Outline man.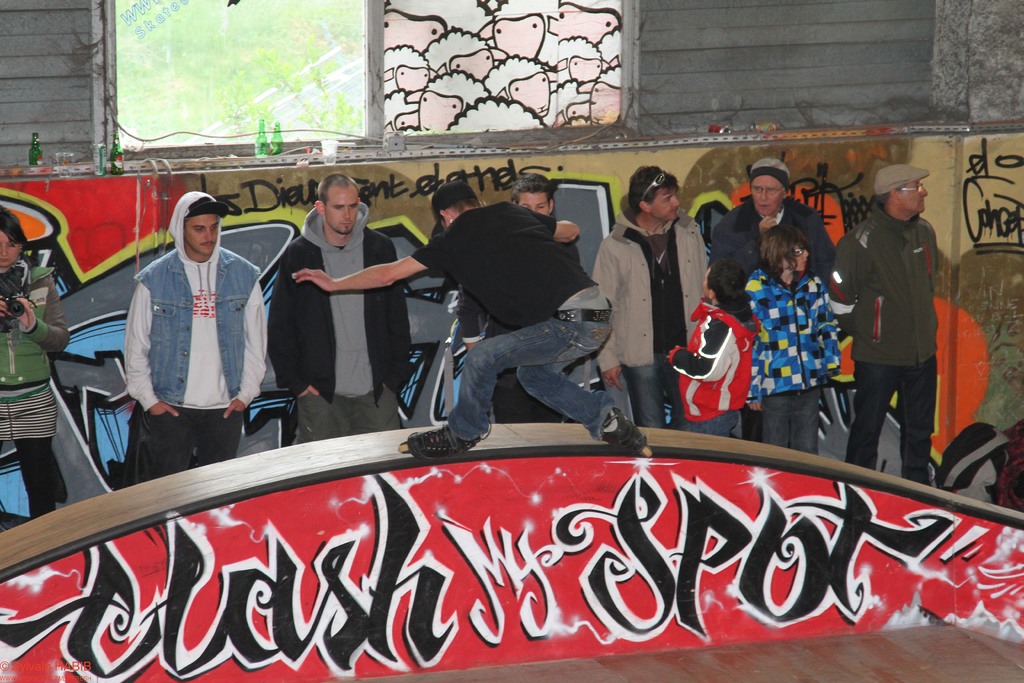
Outline: region(285, 182, 645, 460).
